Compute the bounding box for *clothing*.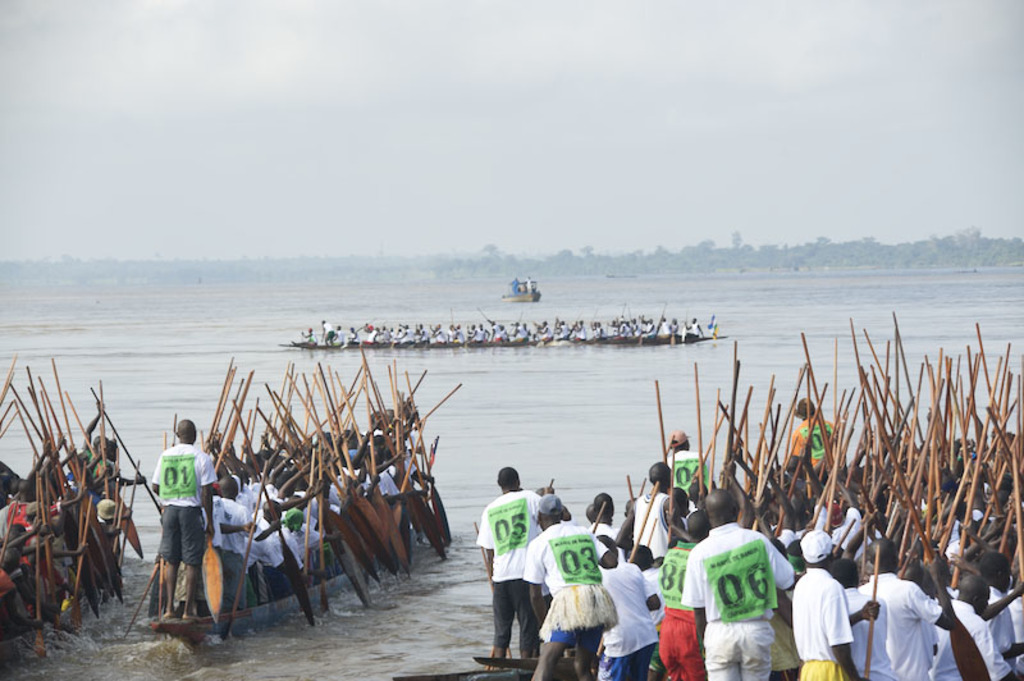
(152, 439, 215, 566).
